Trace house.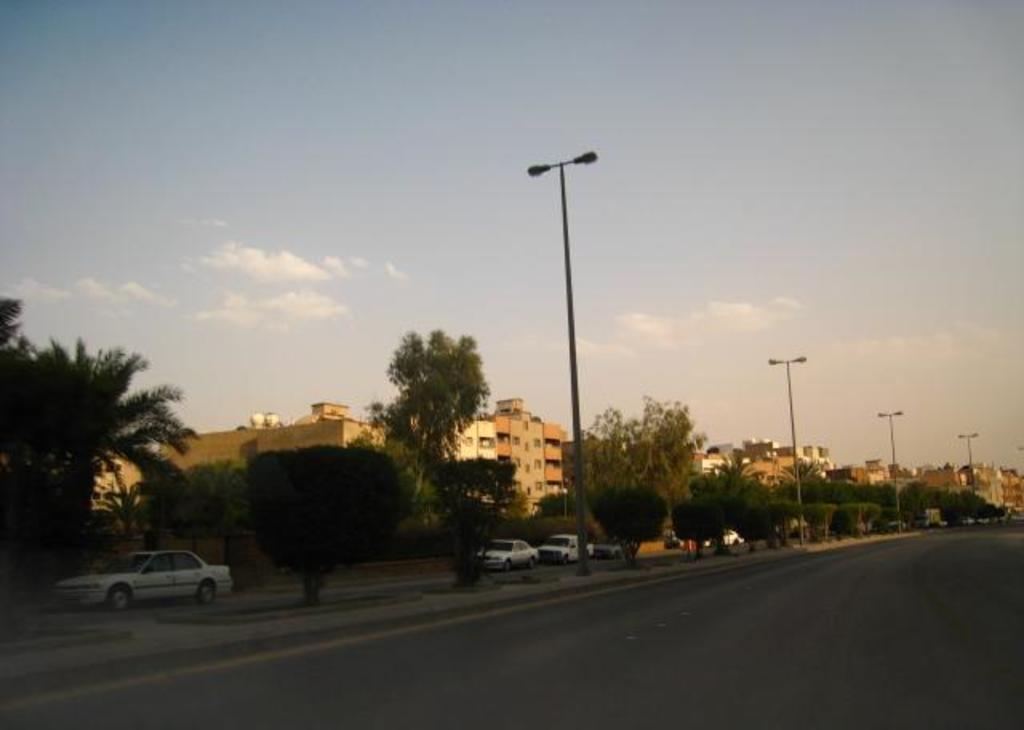
Traced to {"x1": 438, "y1": 370, "x2": 560, "y2": 549}.
